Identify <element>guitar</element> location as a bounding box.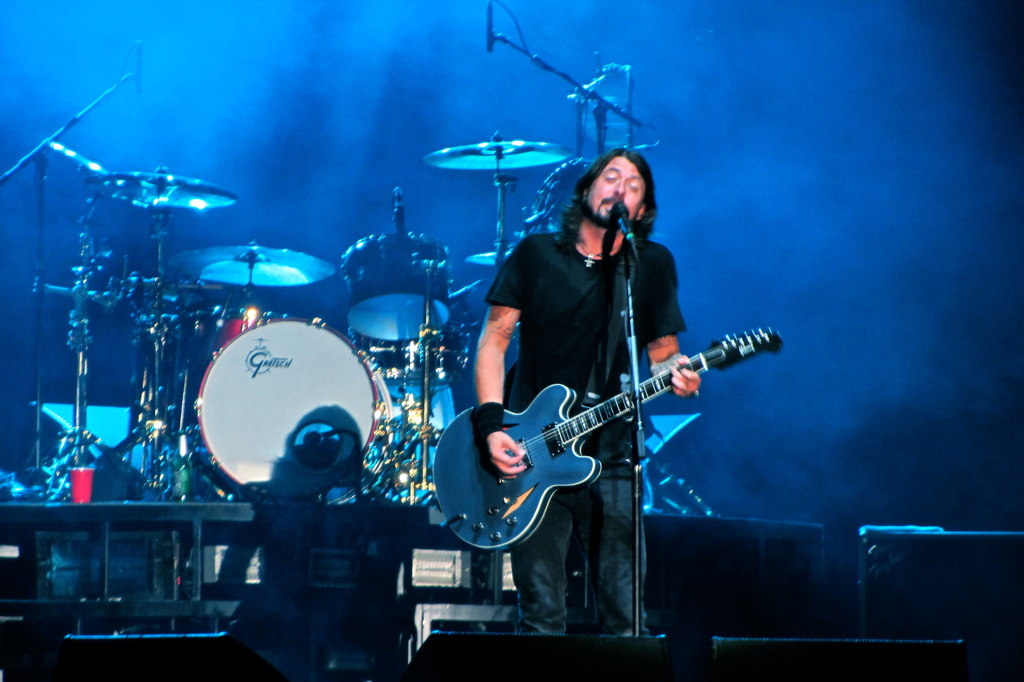
{"left": 444, "top": 318, "right": 784, "bottom": 561}.
